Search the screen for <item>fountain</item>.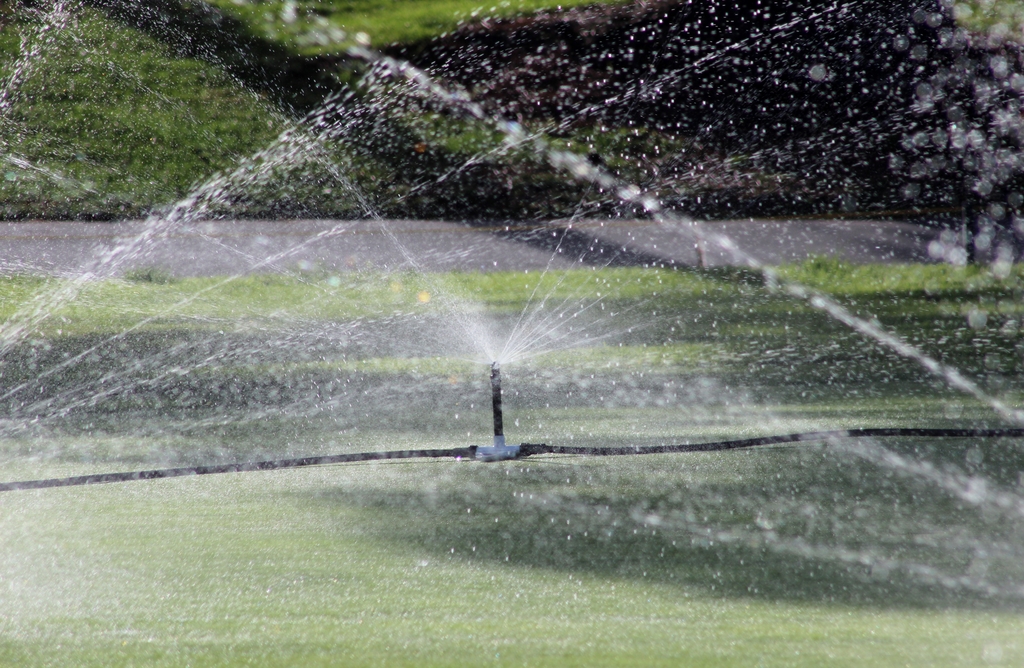
Found at 0:0:1023:667.
